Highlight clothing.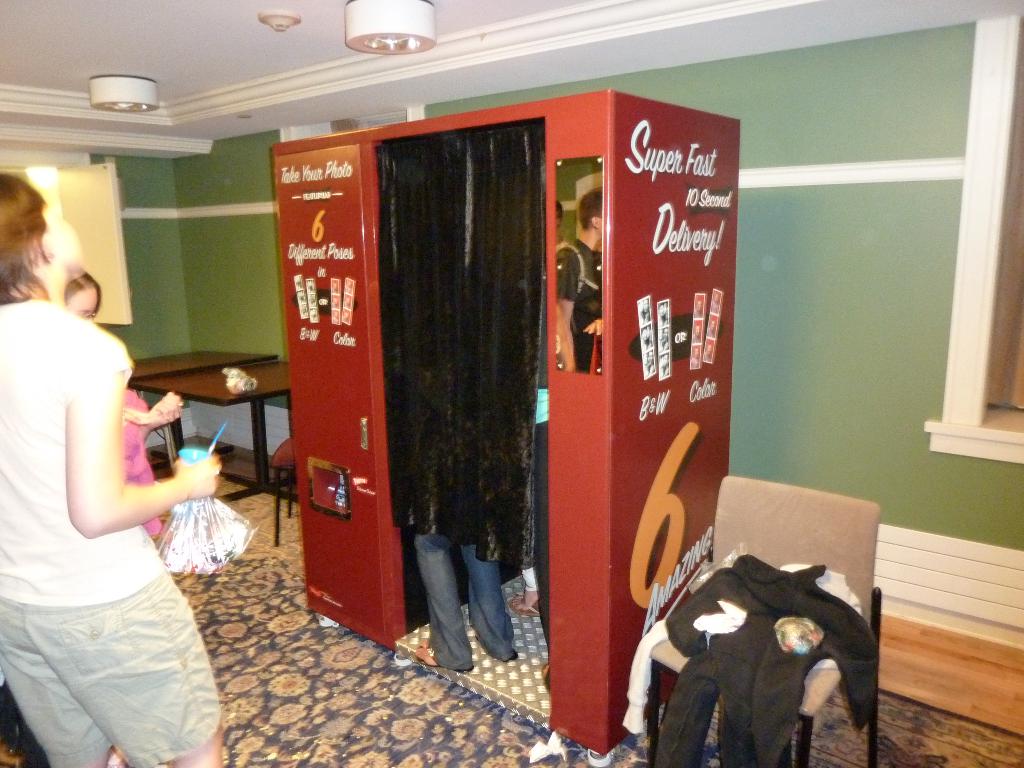
Highlighted region: (left=413, top=529, right=517, bottom=669).
